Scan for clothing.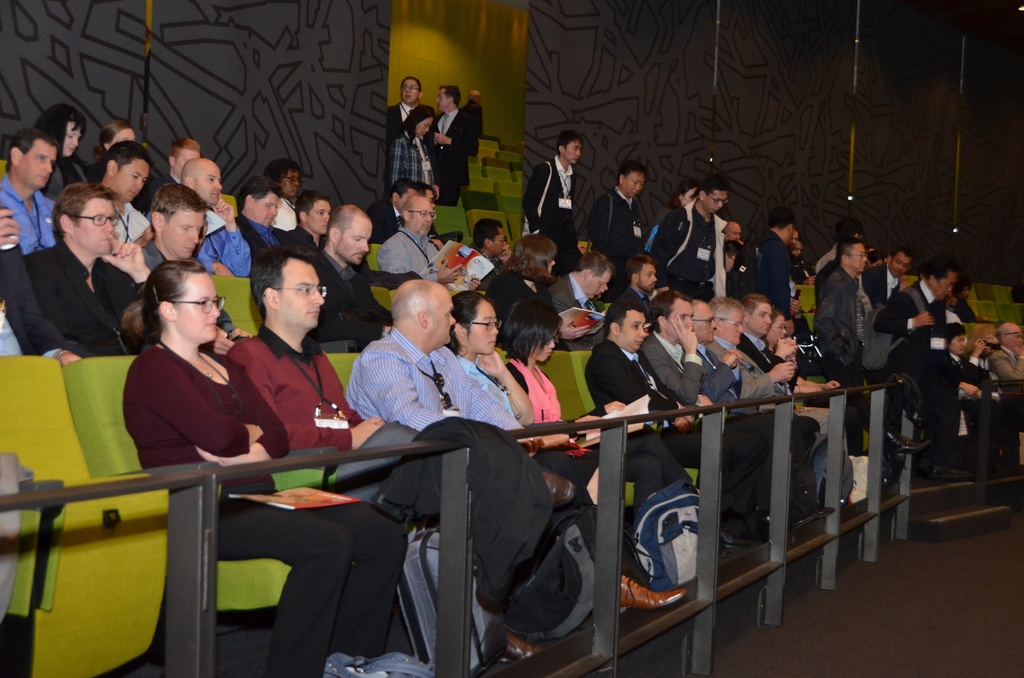
Scan result: rect(598, 183, 647, 281).
